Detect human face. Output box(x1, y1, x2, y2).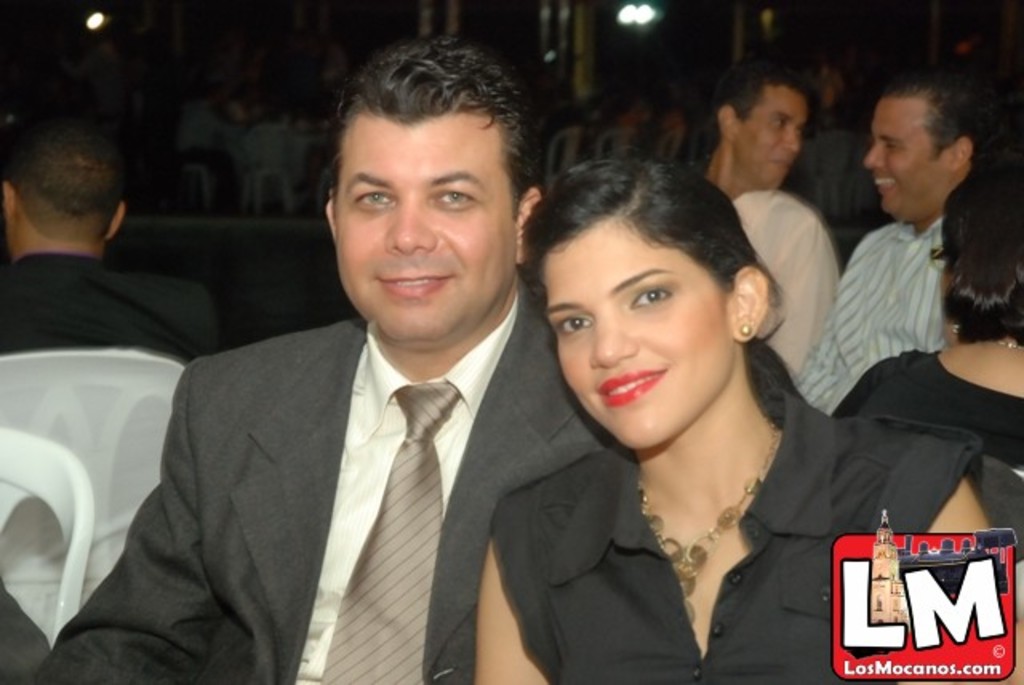
box(338, 114, 515, 331).
